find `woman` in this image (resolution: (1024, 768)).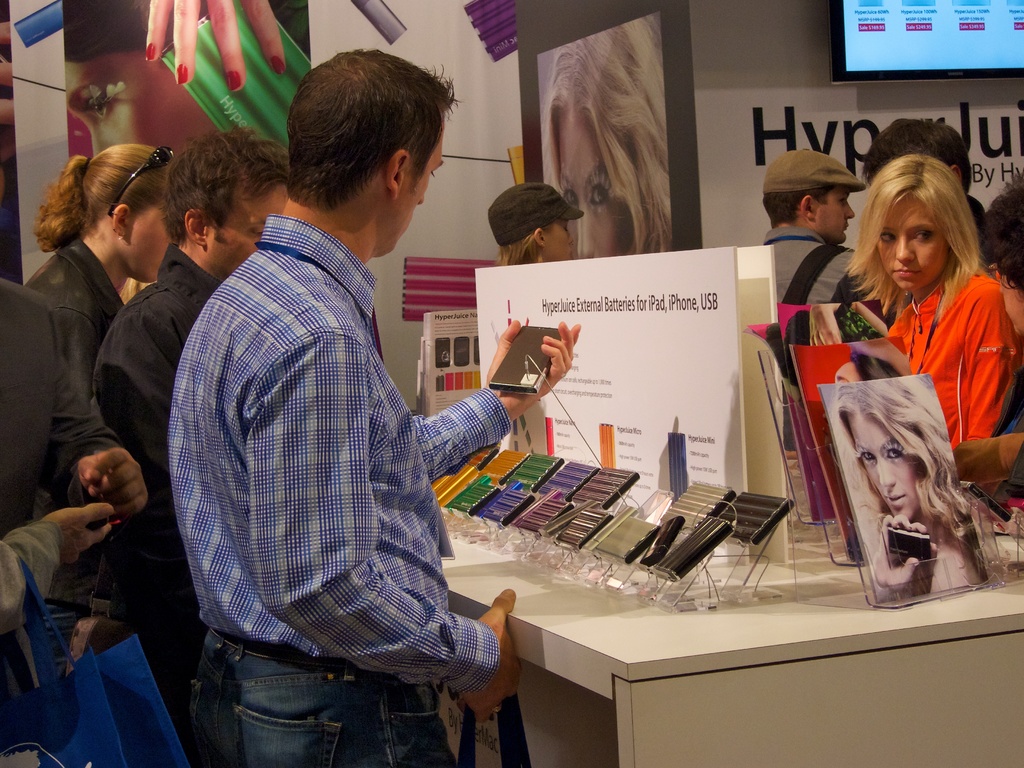
BBox(831, 380, 990, 599).
